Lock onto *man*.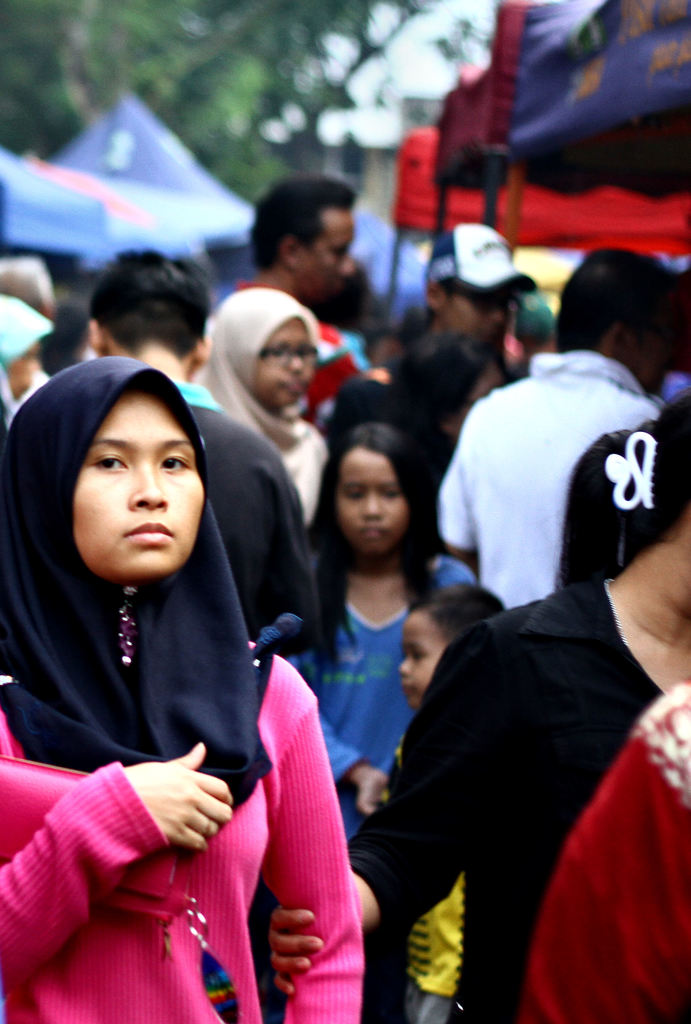
Locked: {"left": 88, "top": 248, "right": 316, "bottom": 660}.
